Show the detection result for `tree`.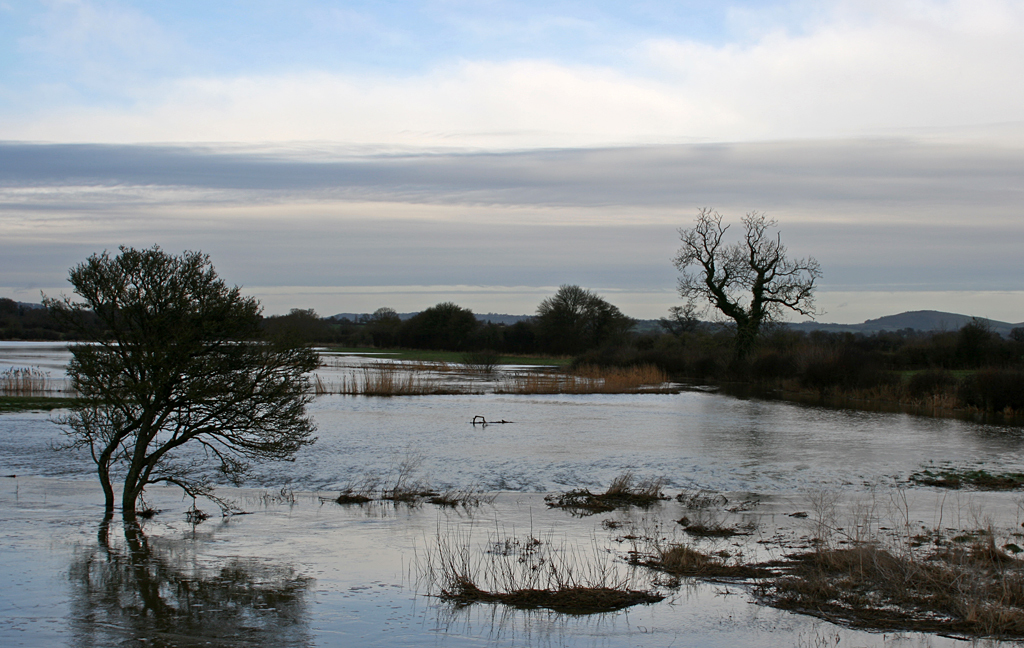
BBox(38, 247, 320, 523).
